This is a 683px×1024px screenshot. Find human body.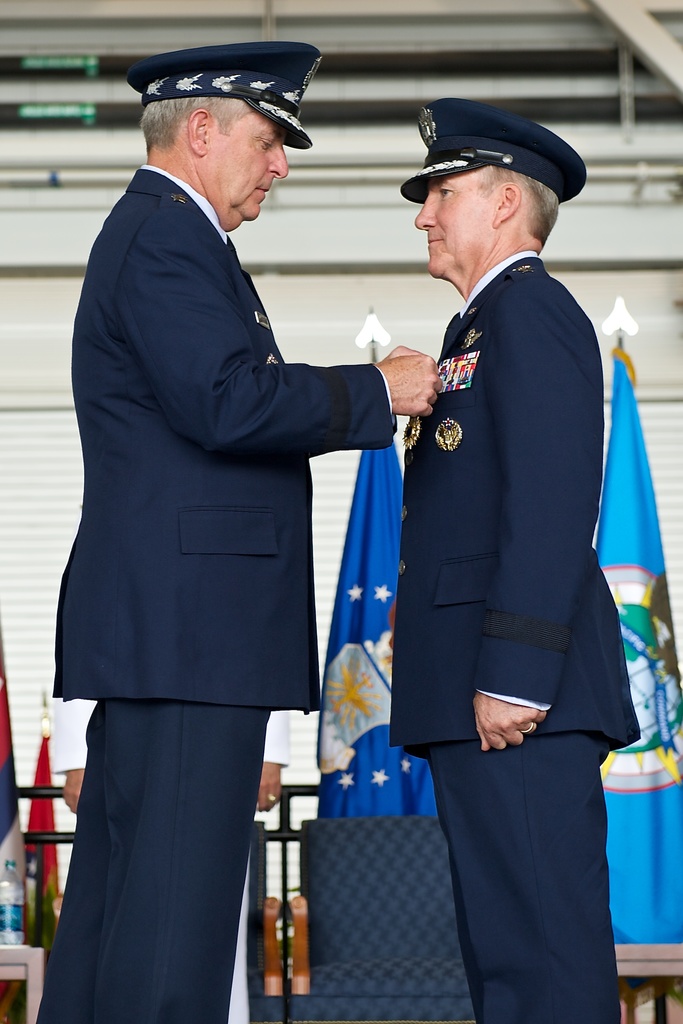
Bounding box: 399 93 618 1023.
